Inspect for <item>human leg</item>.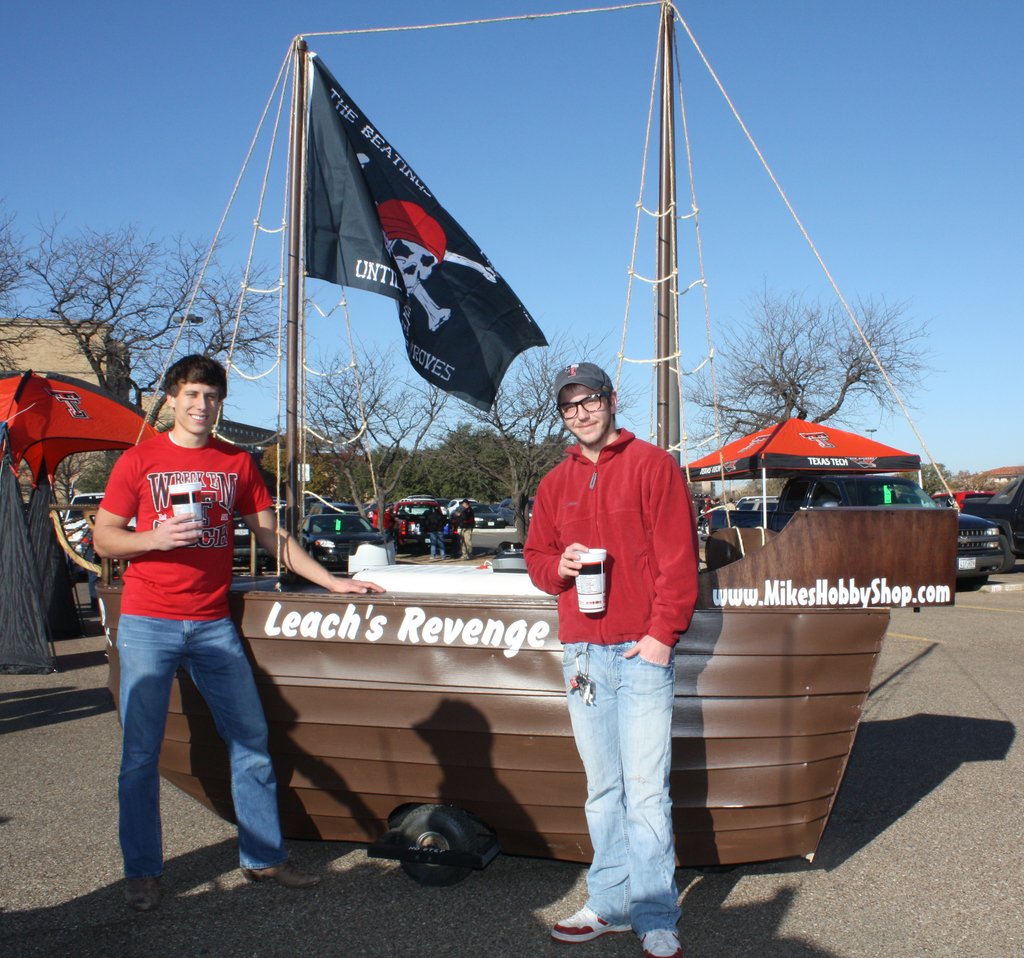
Inspection: BBox(188, 613, 317, 887).
